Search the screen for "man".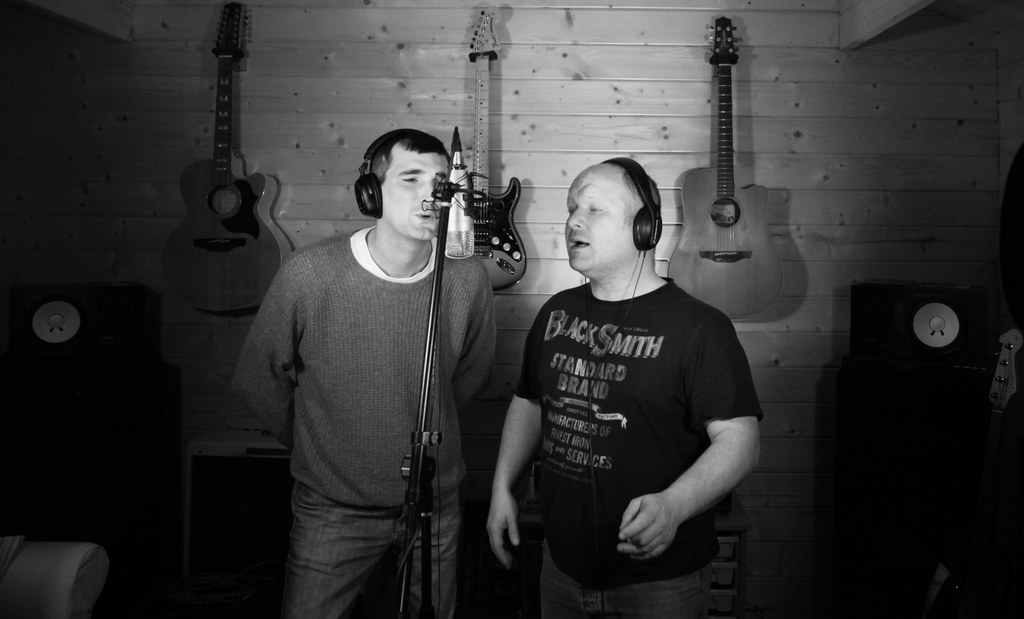
Found at <box>230,128,499,618</box>.
